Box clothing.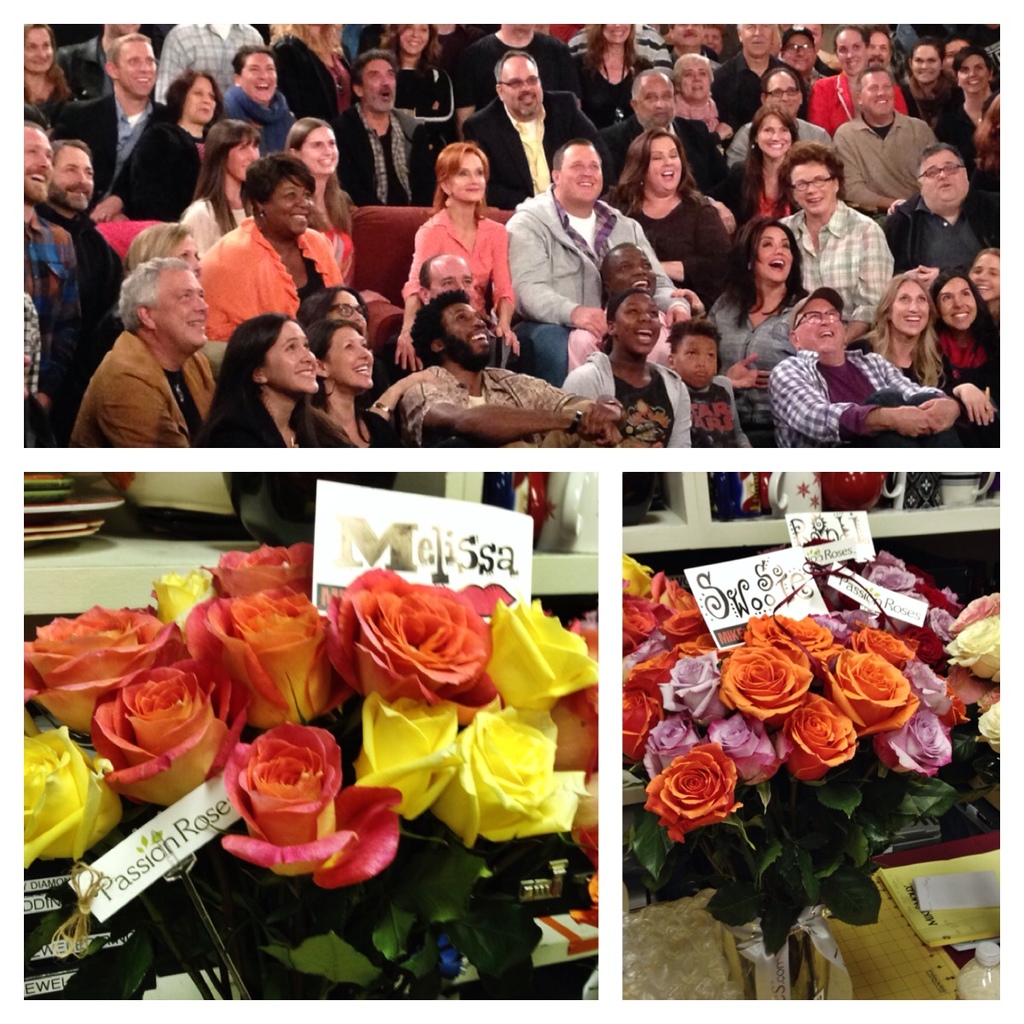
l=20, t=212, r=94, b=350.
